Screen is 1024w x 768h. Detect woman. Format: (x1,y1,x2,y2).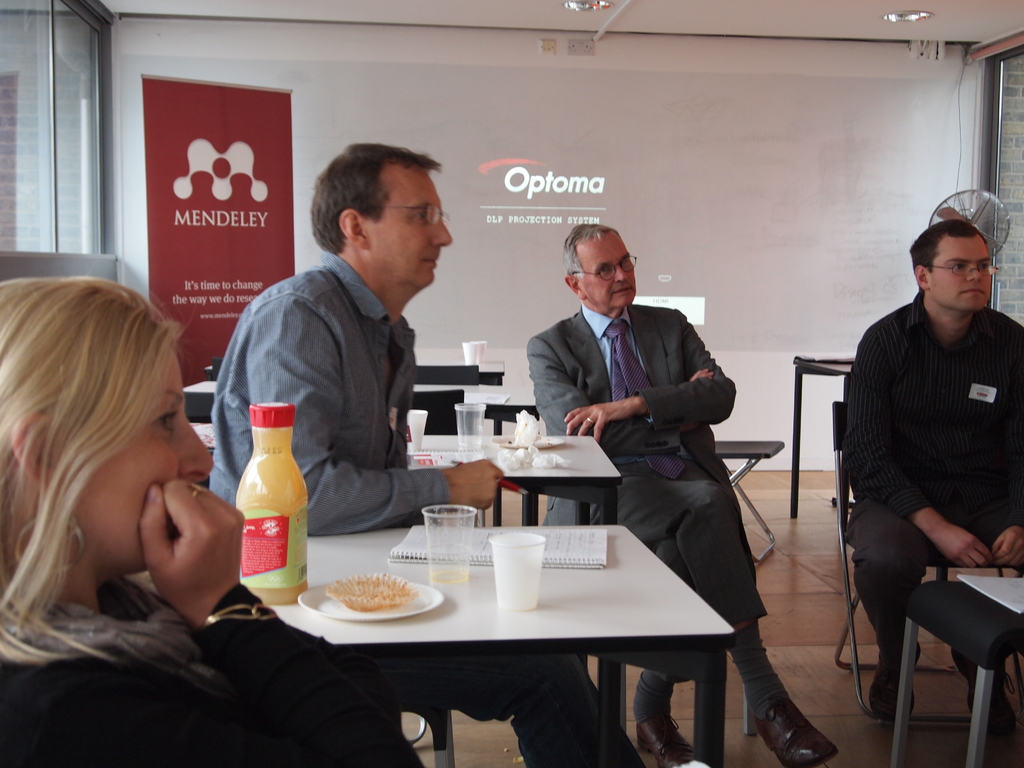
(0,275,424,767).
